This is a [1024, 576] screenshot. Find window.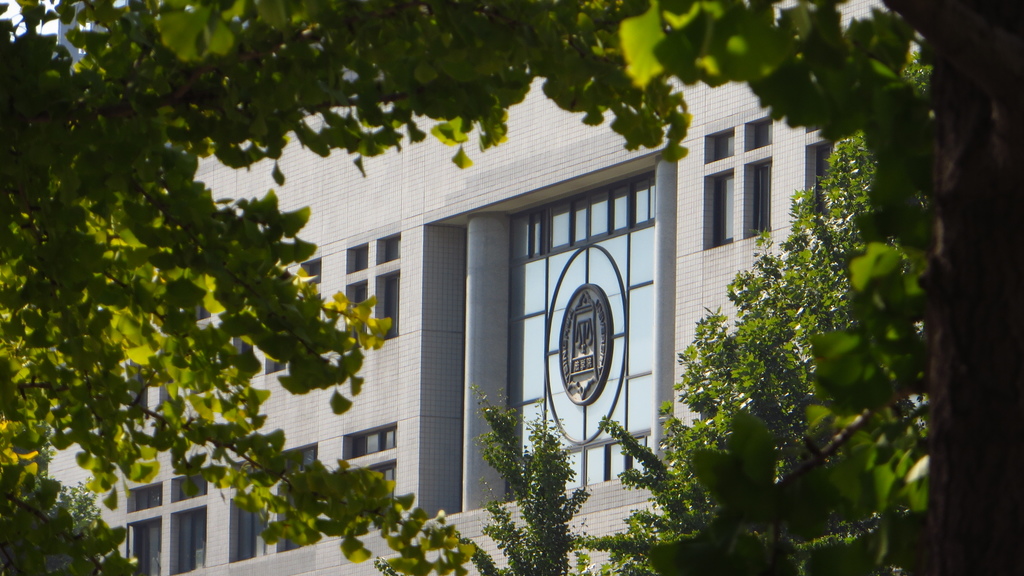
Bounding box: {"x1": 703, "y1": 167, "x2": 736, "y2": 251}.
